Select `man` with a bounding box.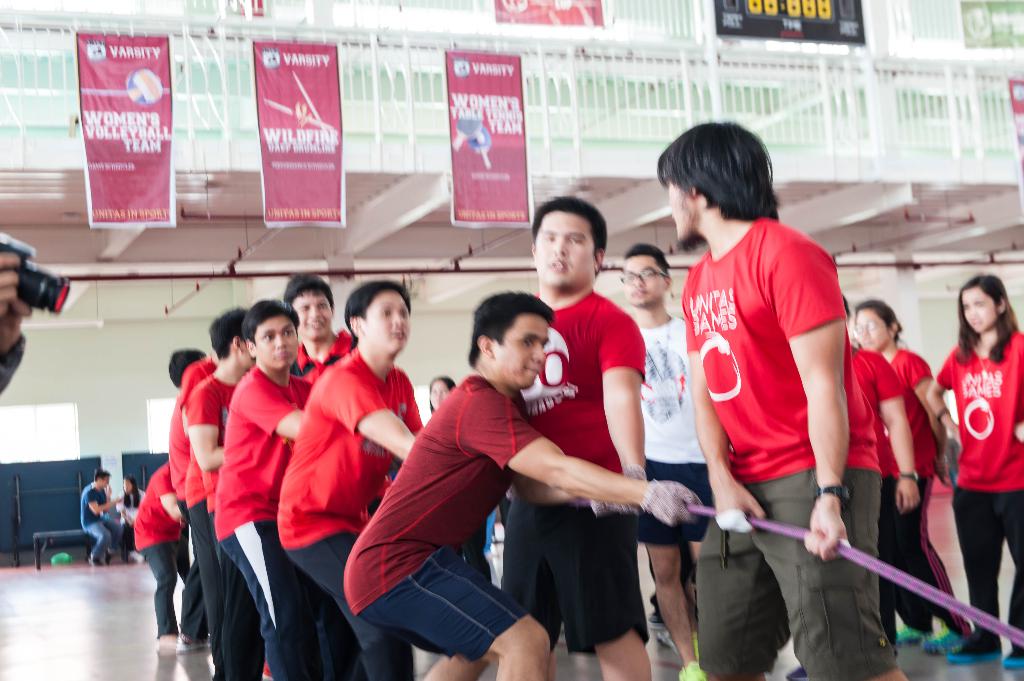
(x1=186, y1=306, x2=259, y2=680).
